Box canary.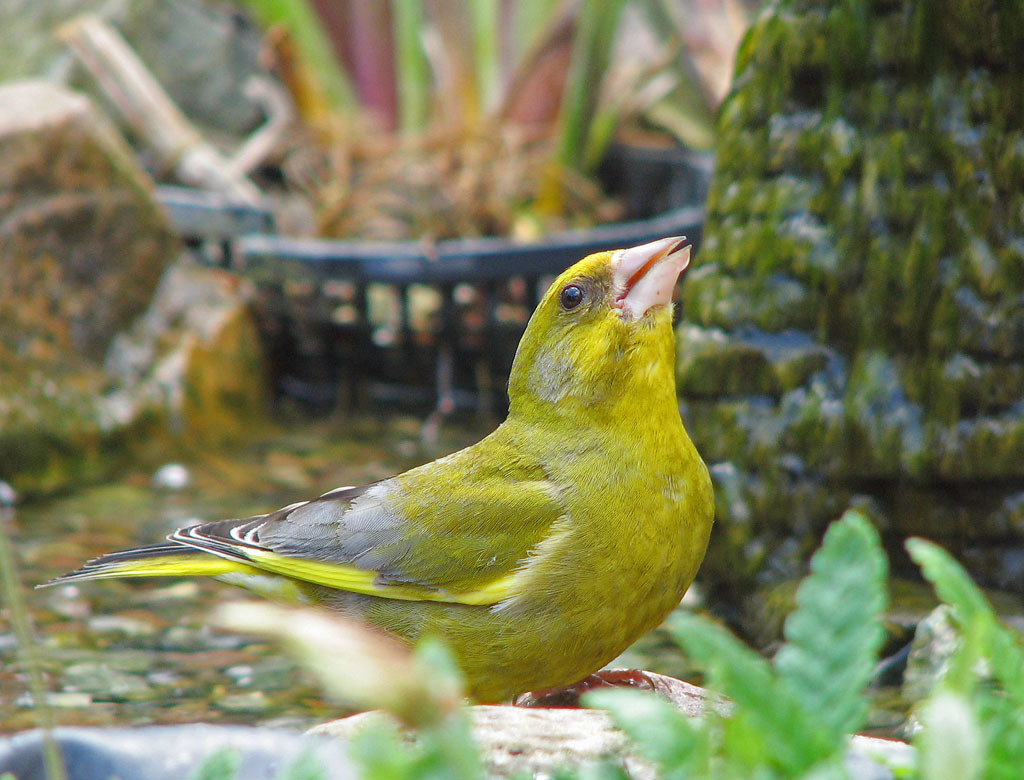
<bbox>31, 230, 719, 721</bbox>.
